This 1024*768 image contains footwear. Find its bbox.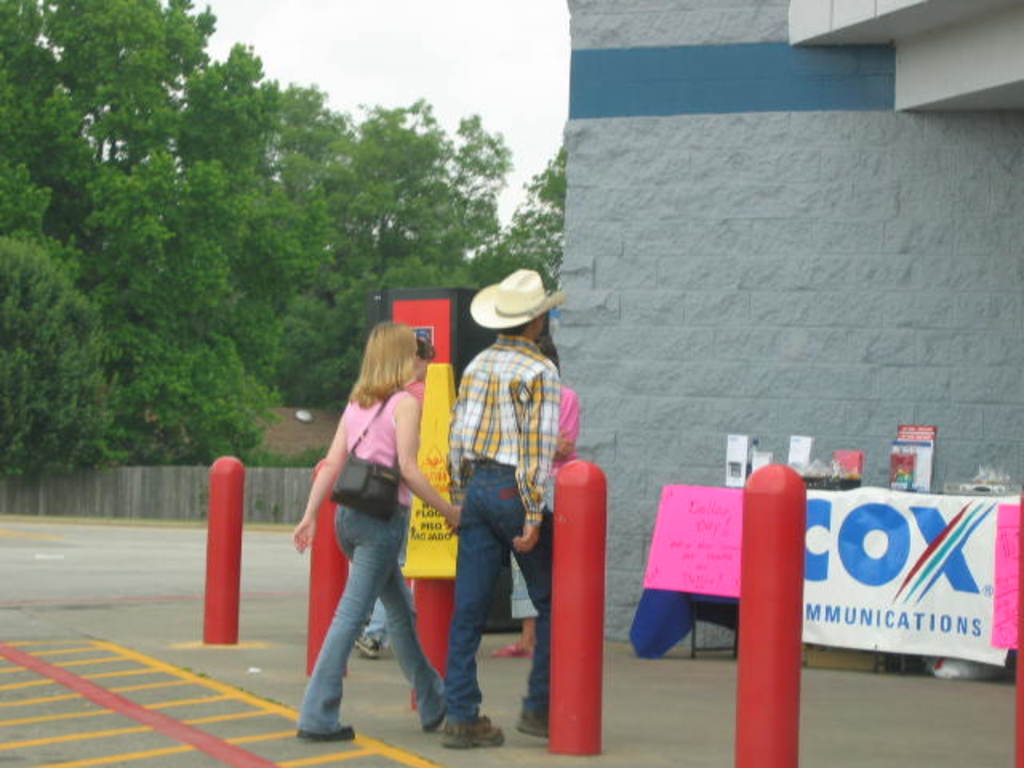
region(357, 637, 381, 661).
